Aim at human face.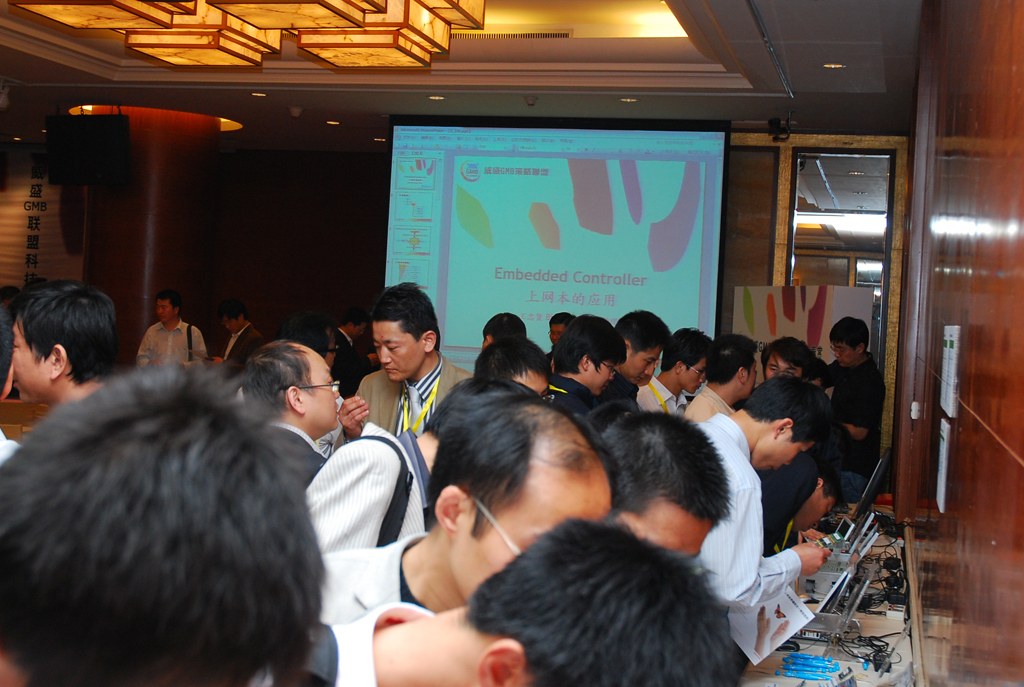
Aimed at <box>160,293,176,323</box>.
